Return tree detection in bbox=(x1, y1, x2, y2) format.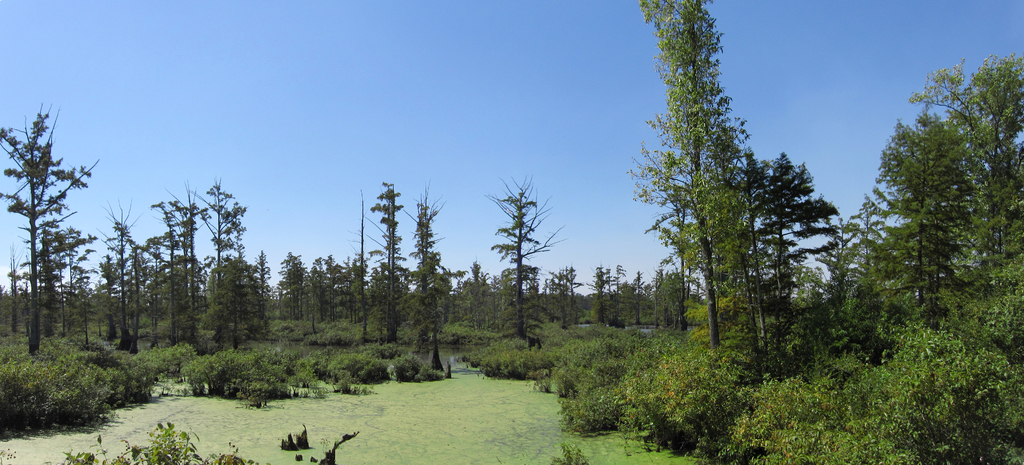
bbox=(9, 86, 98, 363).
